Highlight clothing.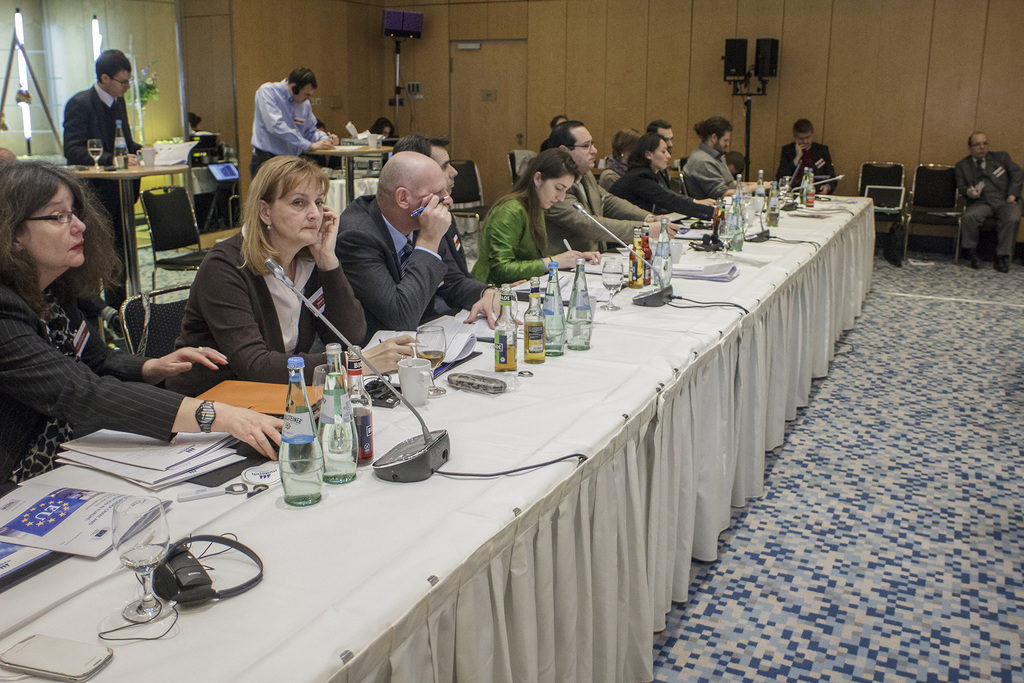
Highlighted region: 686,140,735,201.
